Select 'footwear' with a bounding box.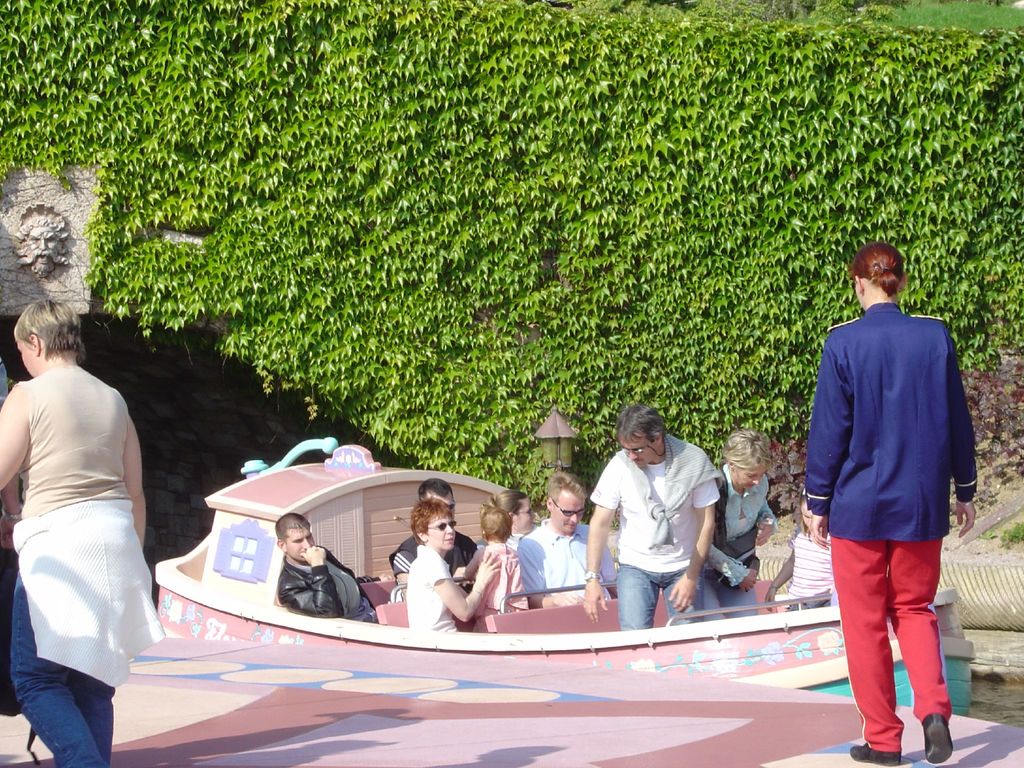
849:740:902:767.
